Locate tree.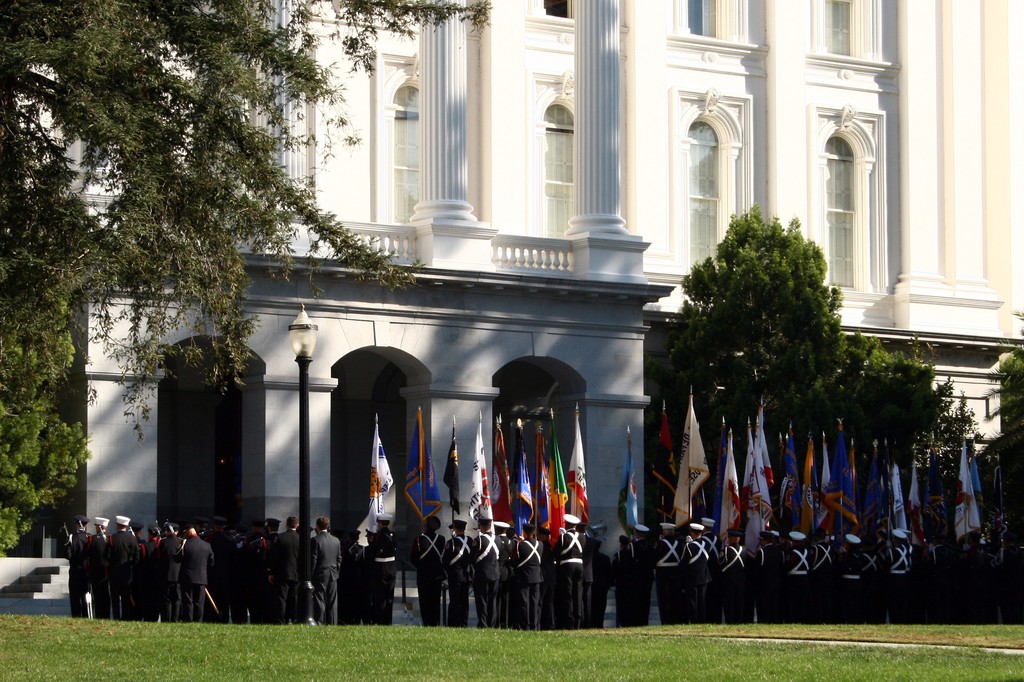
Bounding box: [left=0, top=0, right=483, bottom=557].
